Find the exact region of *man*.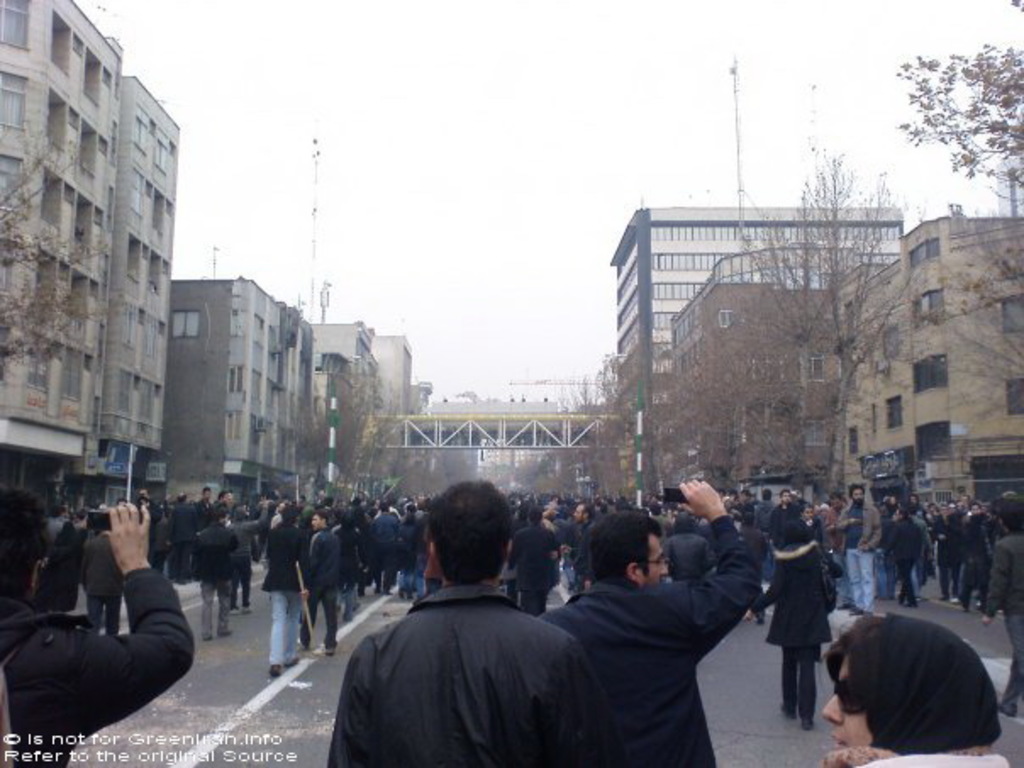
Exact region: bbox=[327, 481, 612, 765].
